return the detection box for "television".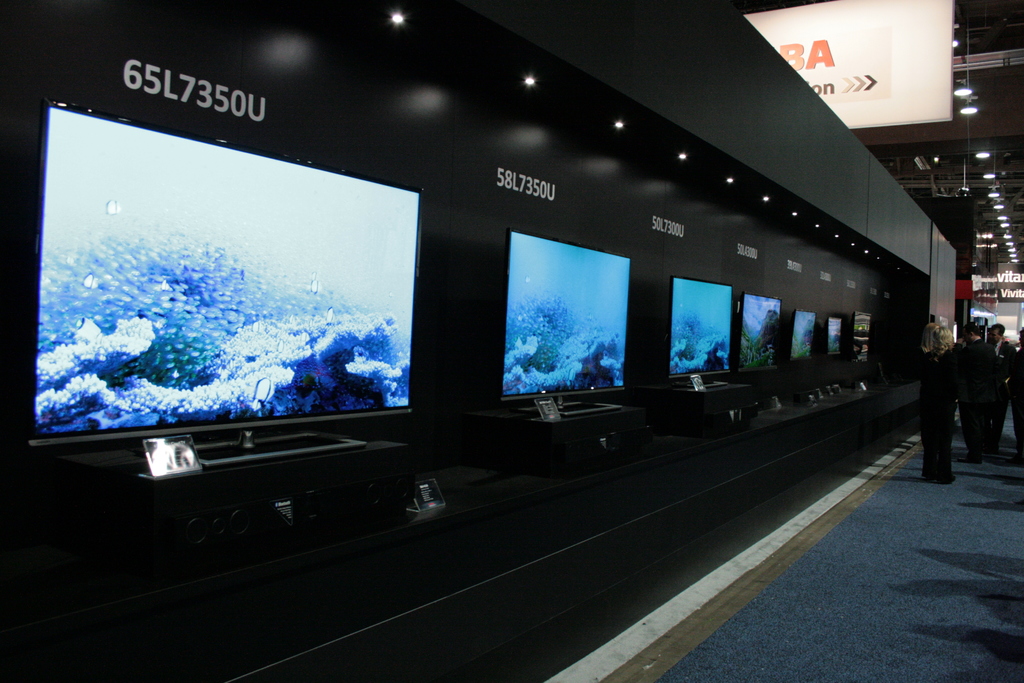
bbox=(665, 277, 732, 379).
